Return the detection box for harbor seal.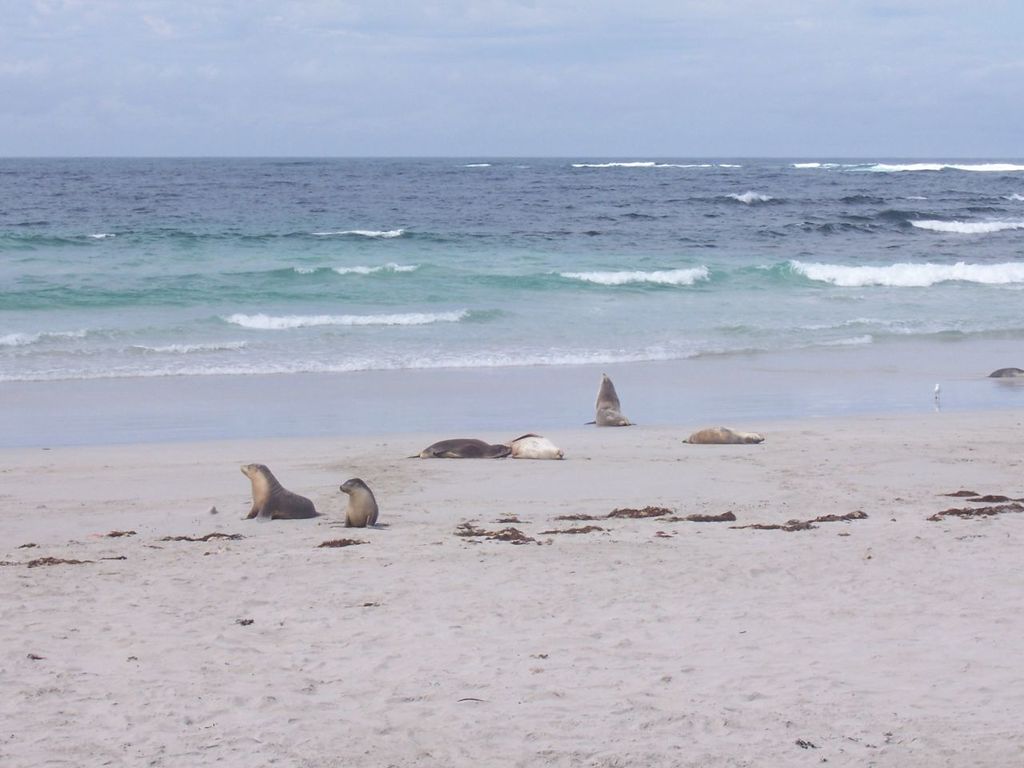
select_region(405, 438, 515, 458).
